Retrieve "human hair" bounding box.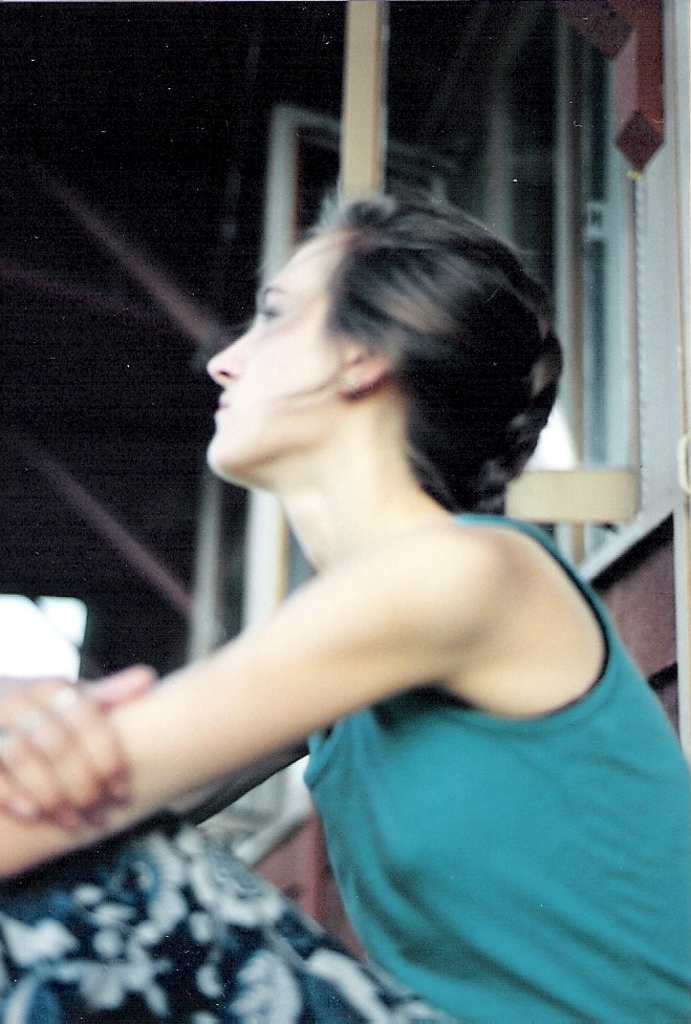
Bounding box: x1=275 y1=183 x2=569 y2=515.
